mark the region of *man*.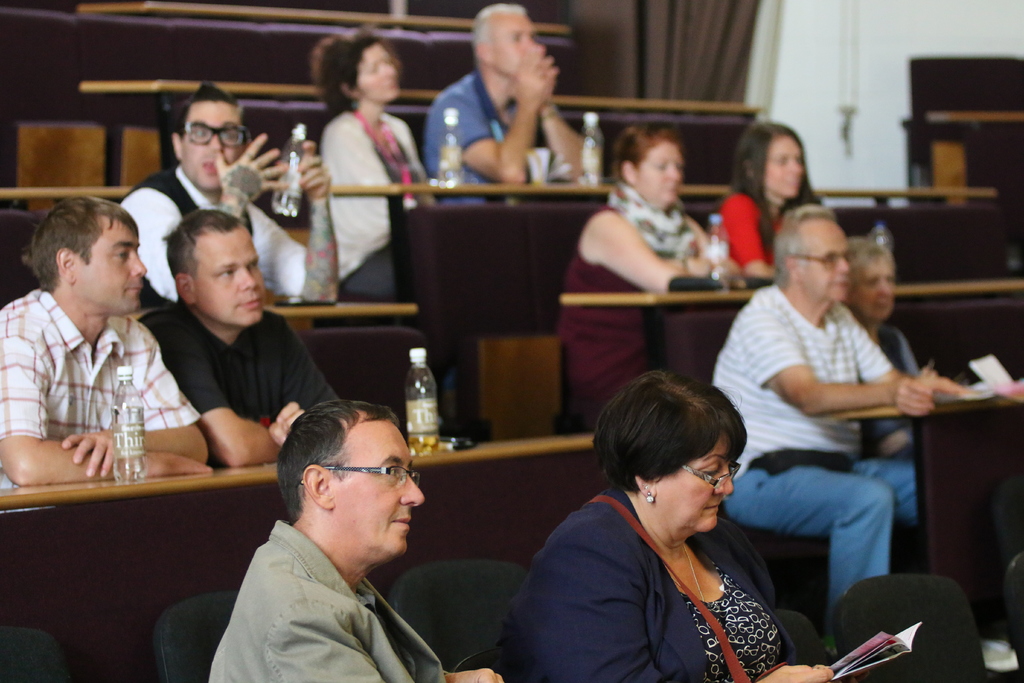
Region: 0, 186, 212, 490.
